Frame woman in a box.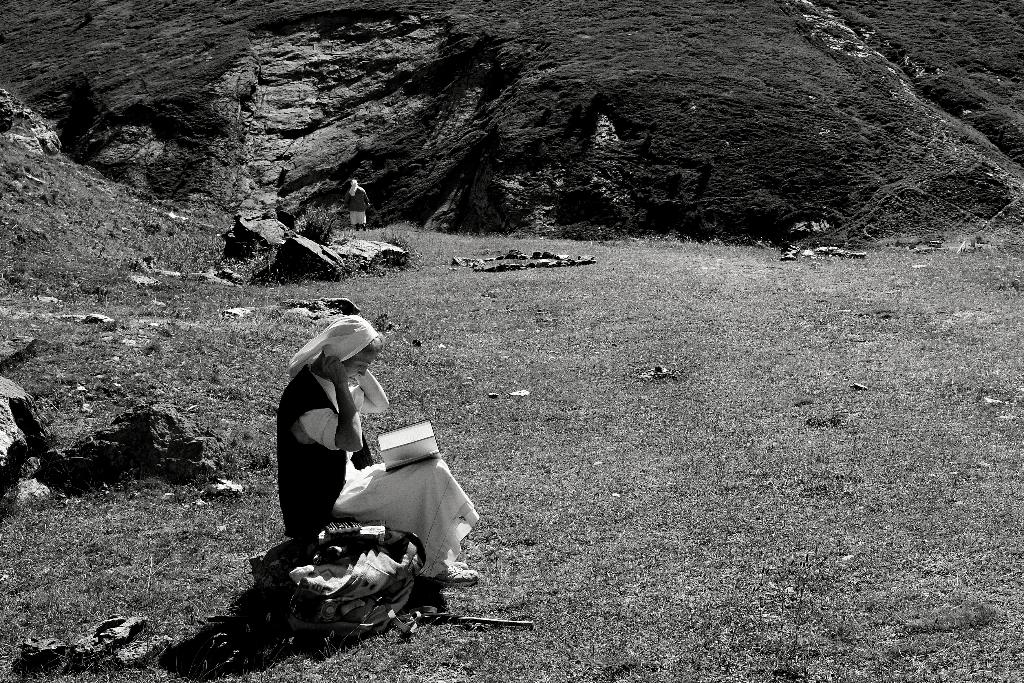
284 302 438 618.
